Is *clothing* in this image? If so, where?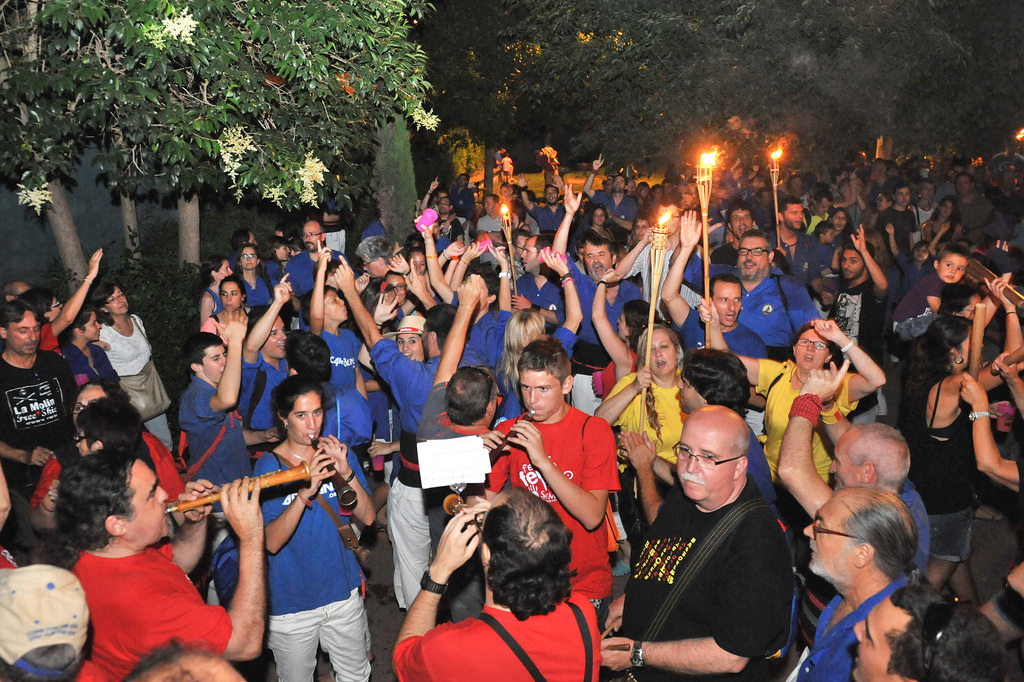
Yes, at bbox=[104, 309, 174, 440].
